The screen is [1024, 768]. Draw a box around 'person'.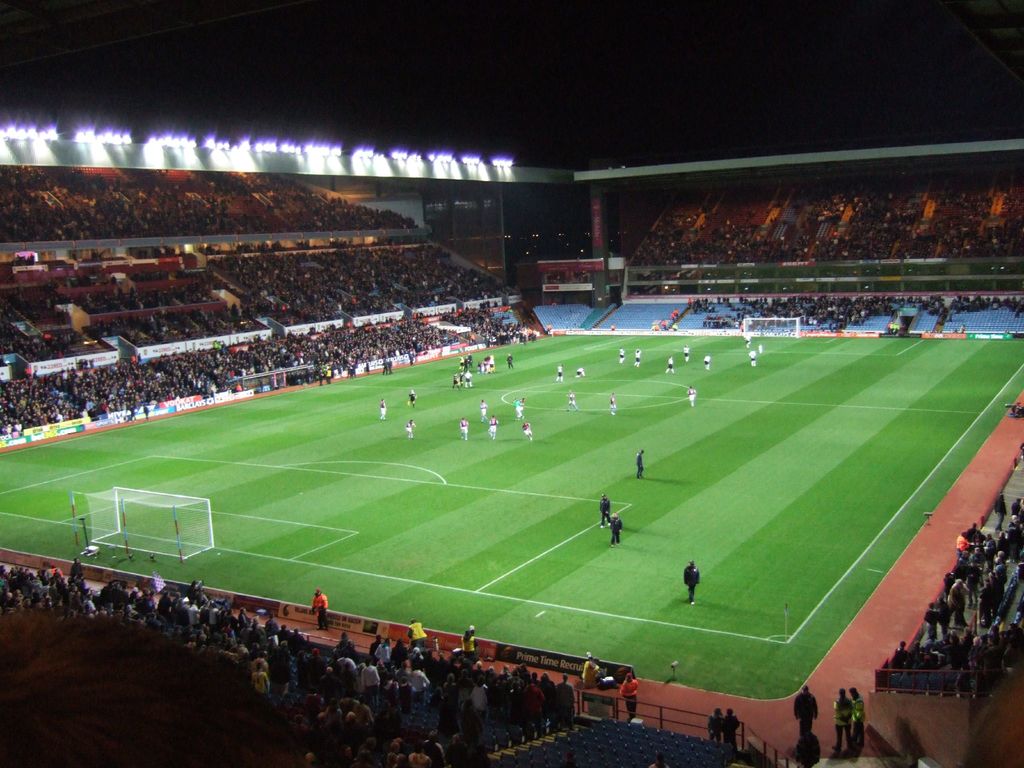
(704,349,713,378).
